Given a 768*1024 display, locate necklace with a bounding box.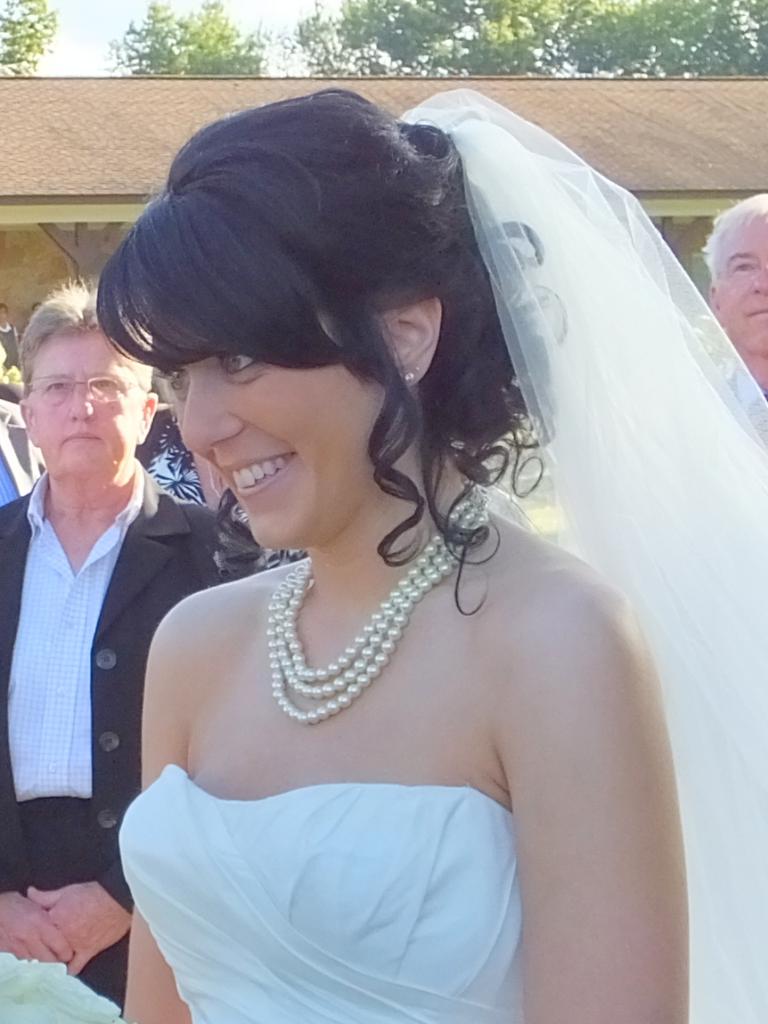
Located: [x1=291, y1=537, x2=462, y2=711].
